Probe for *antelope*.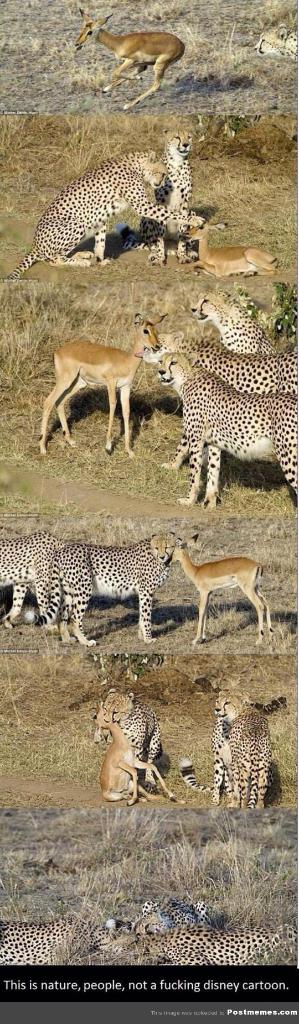
Probe result: (x1=34, y1=309, x2=167, y2=456).
